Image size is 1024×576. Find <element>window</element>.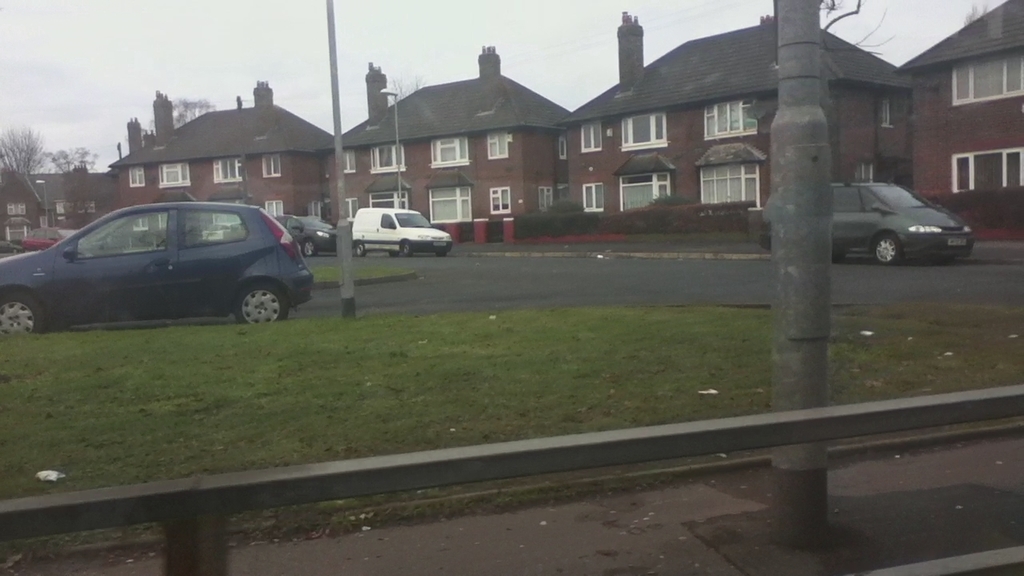
[5,203,30,222].
